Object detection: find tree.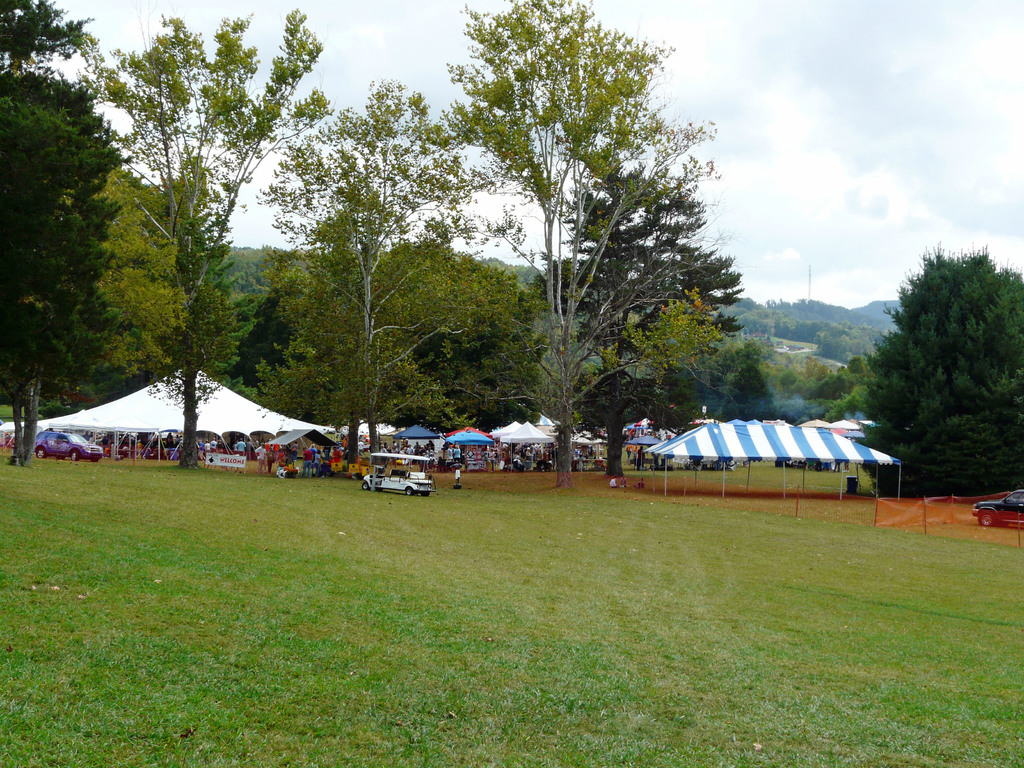
[529, 166, 754, 483].
